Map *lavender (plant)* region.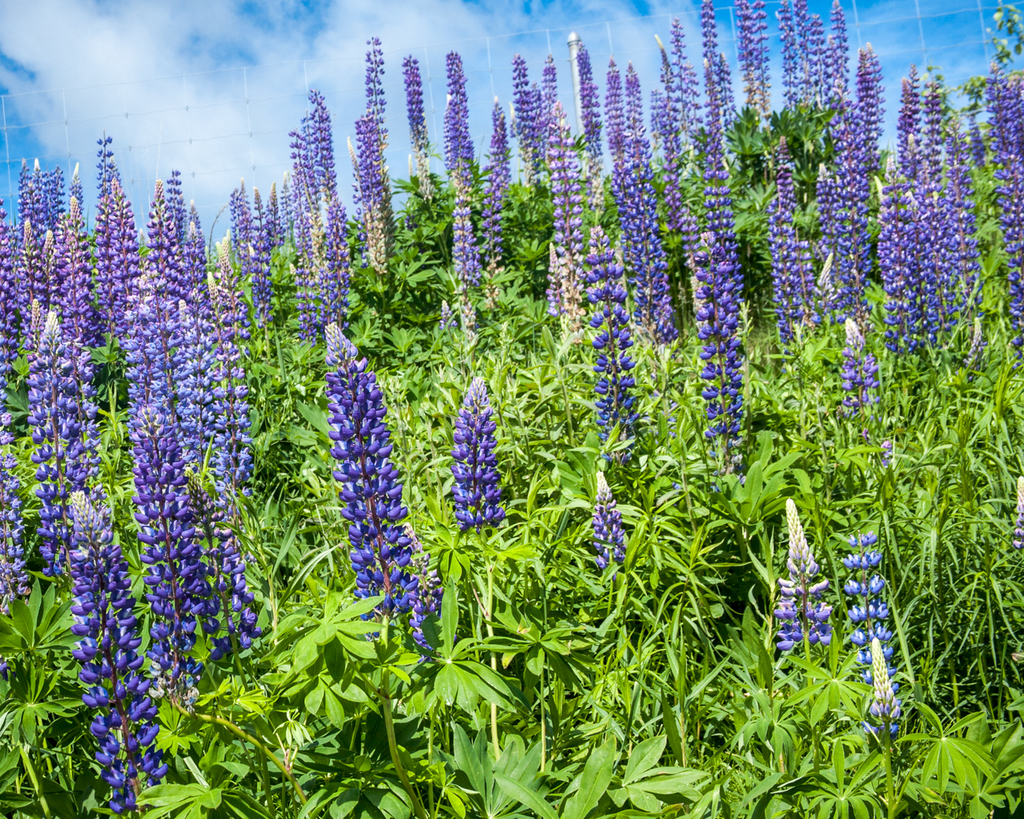
Mapped to detection(760, 493, 824, 676).
